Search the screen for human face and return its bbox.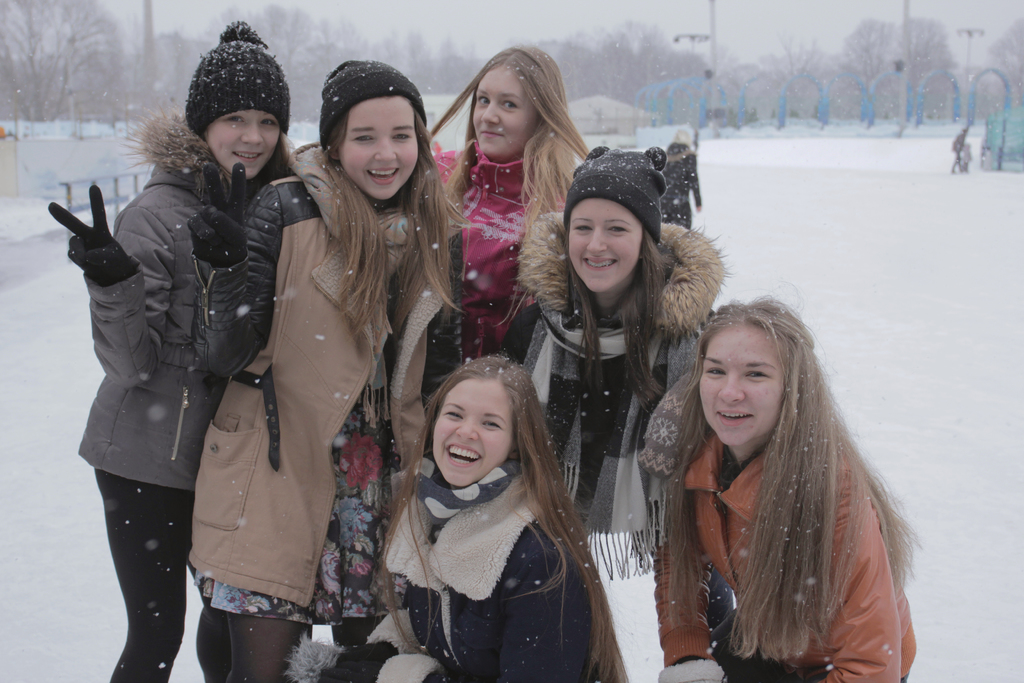
Found: 340, 98, 417, 200.
